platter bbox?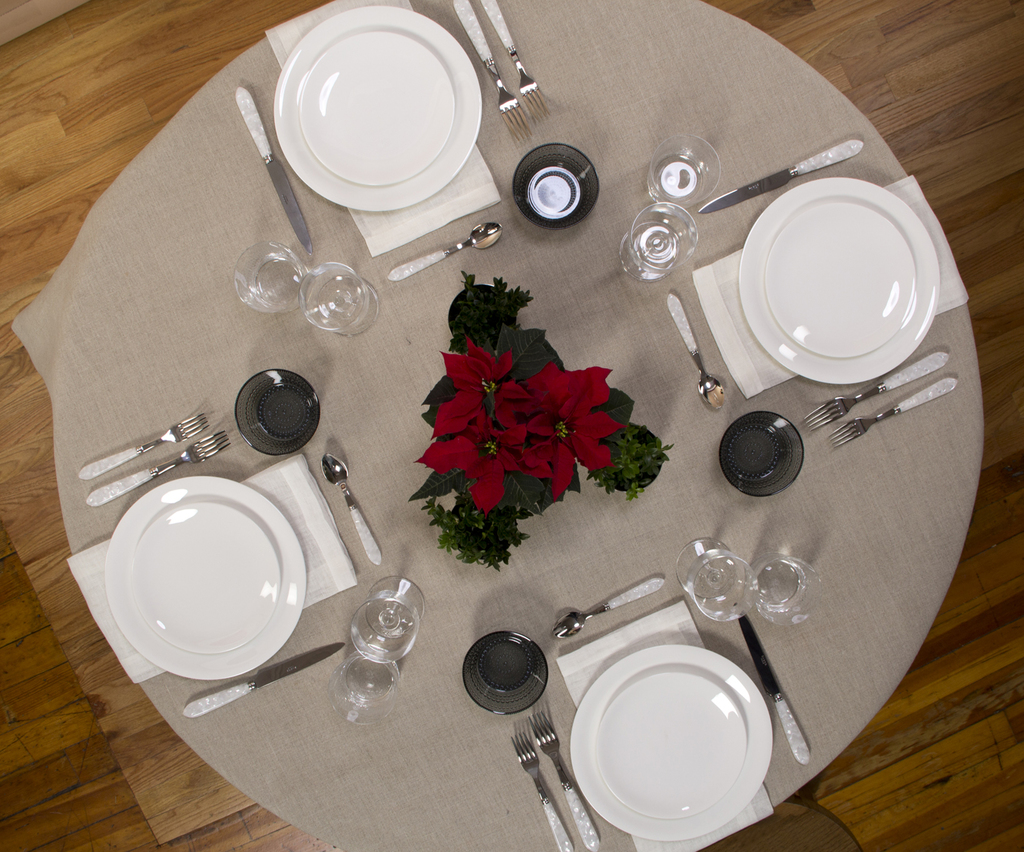
region(739, 176, 937, 382)
